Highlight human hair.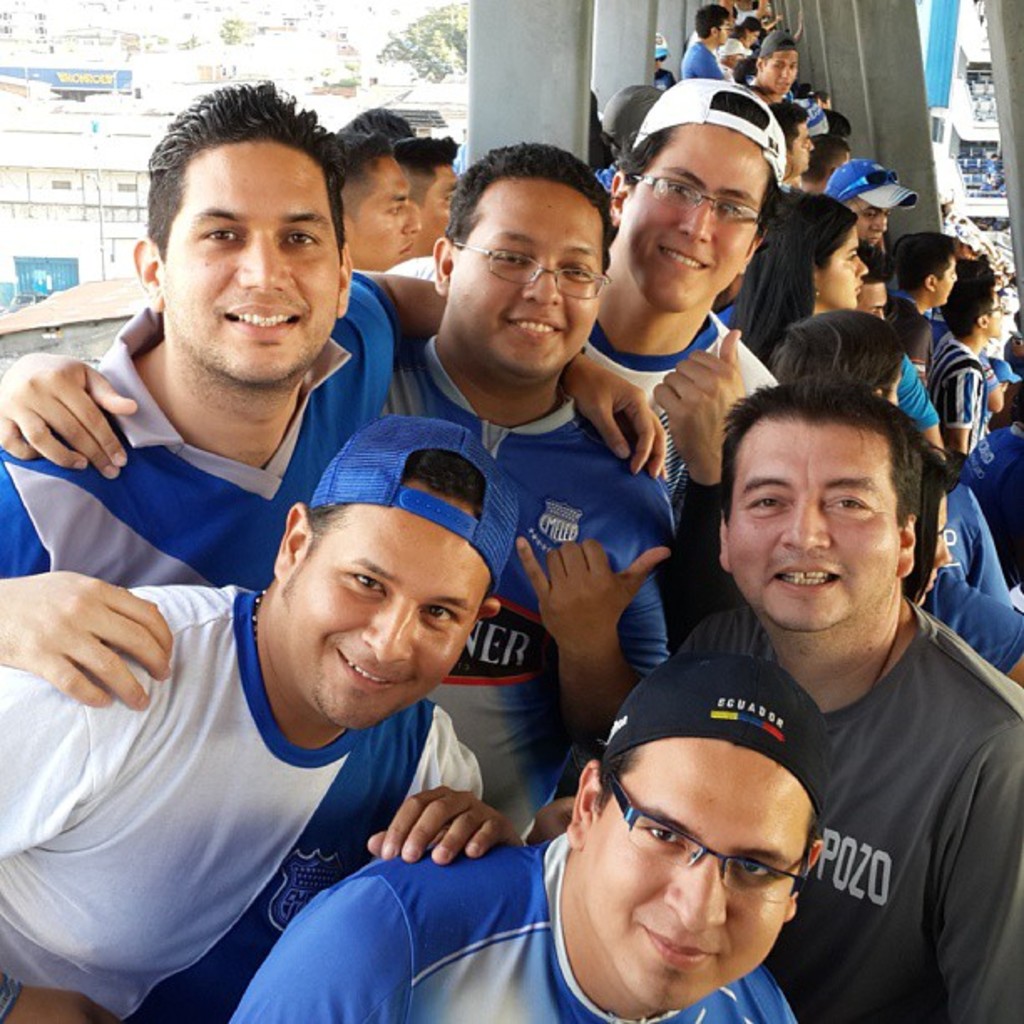
Highlighted region: left=611, top=89, right=790, bottom=244.
